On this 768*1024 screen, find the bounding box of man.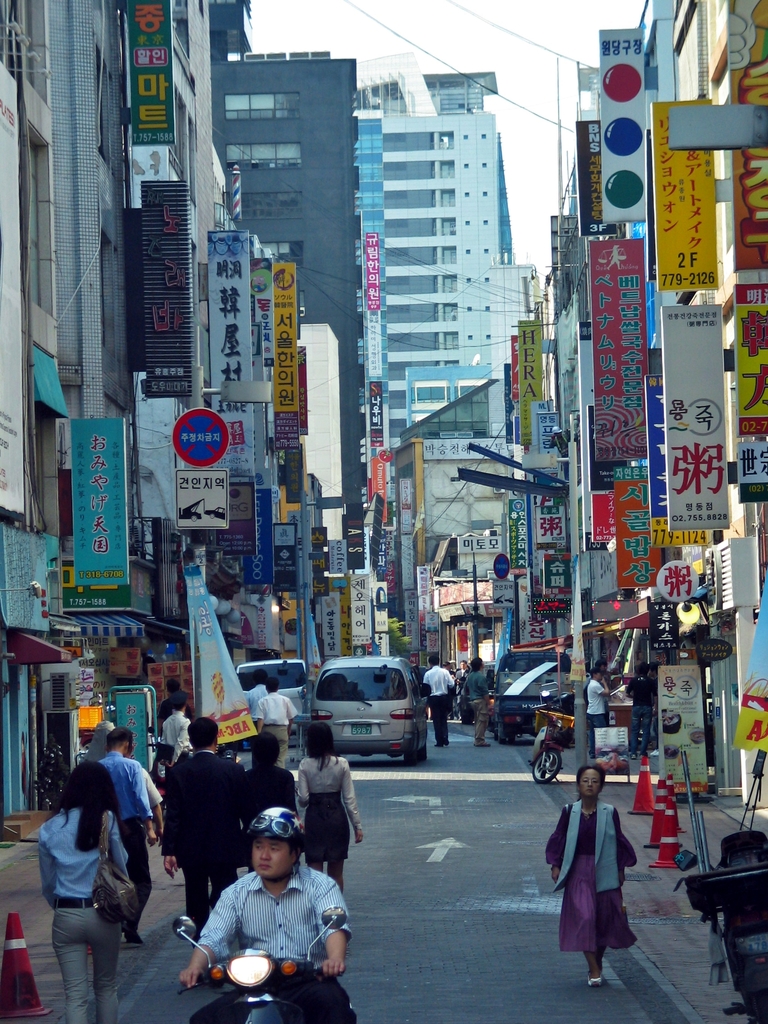
Bounding box: [248, 667, 266, 711].
